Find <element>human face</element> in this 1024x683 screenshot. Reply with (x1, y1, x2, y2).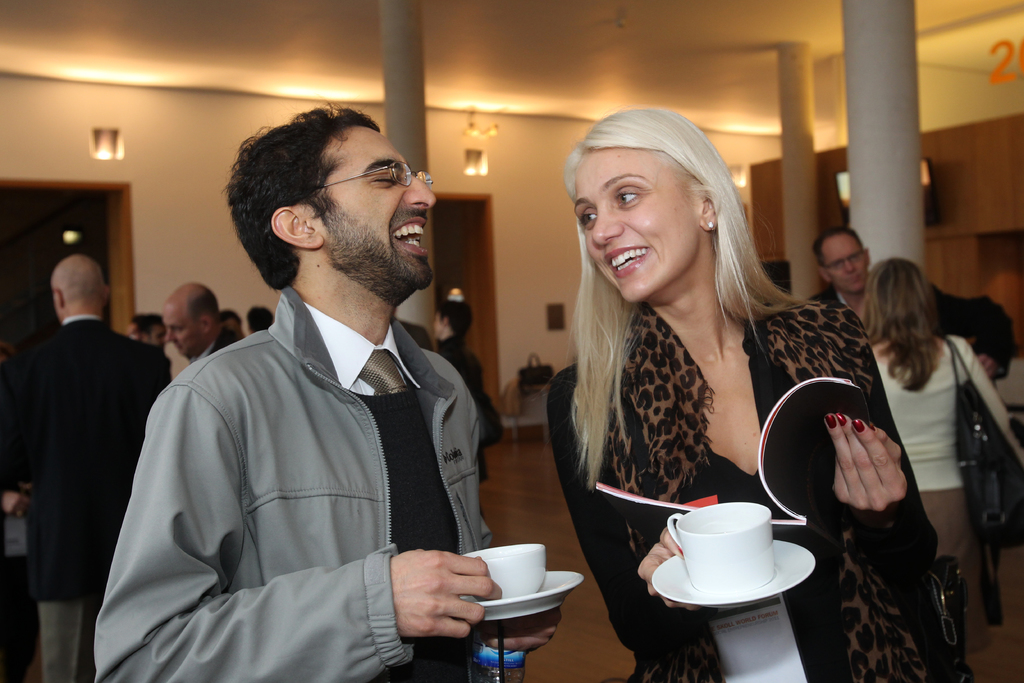
(162, 303, 202, 358).
